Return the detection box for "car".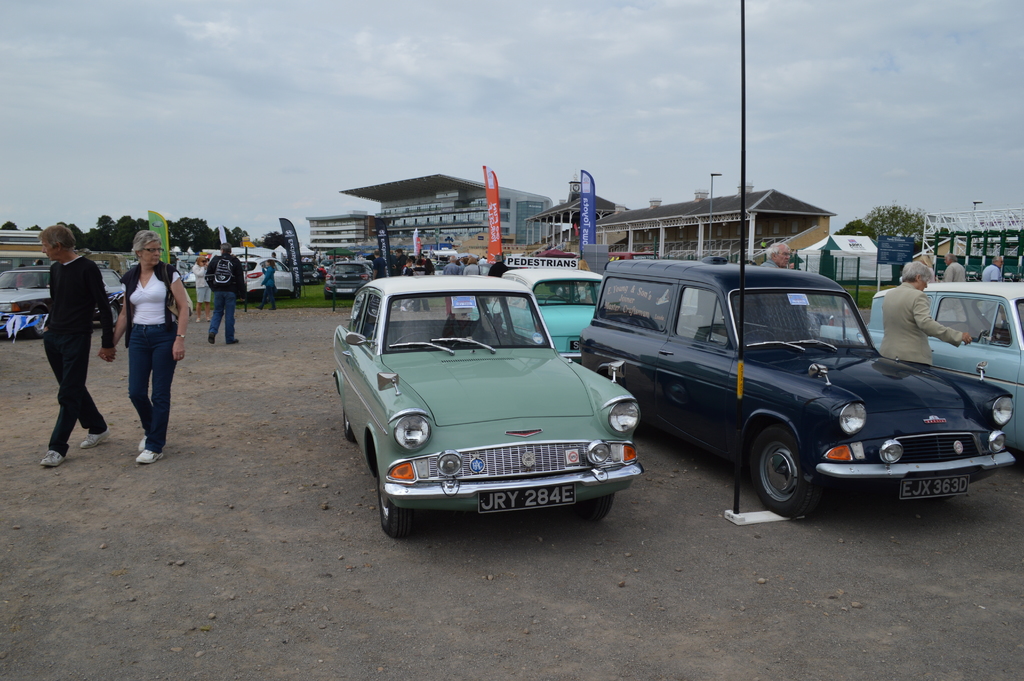
bbox(101, 268, 131, 298).
